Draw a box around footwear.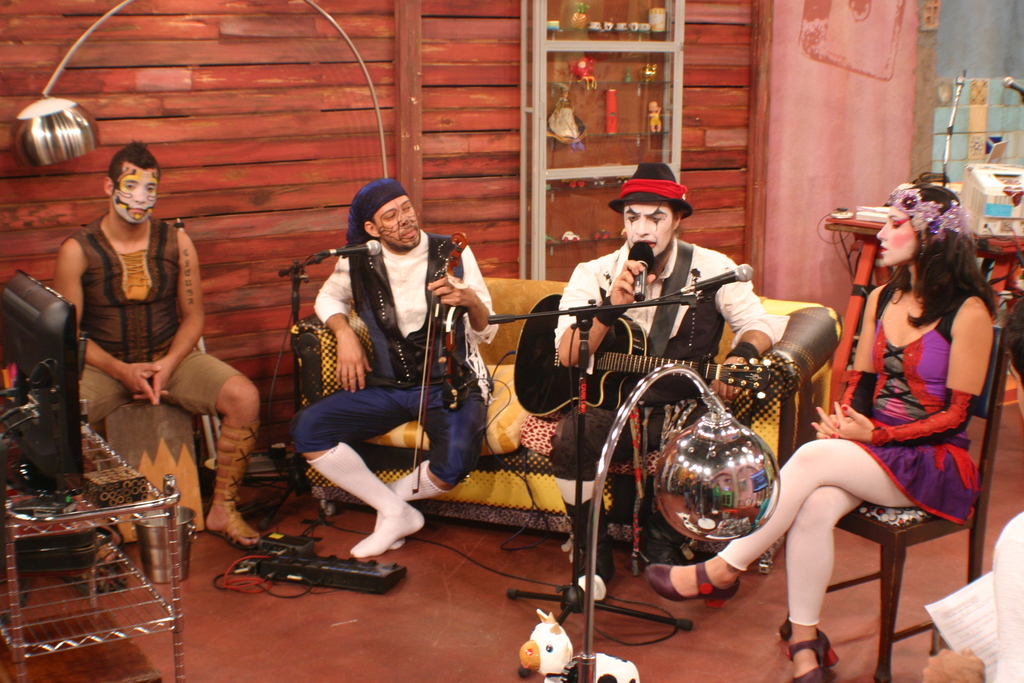
locate(205, 420, 263, 559).
